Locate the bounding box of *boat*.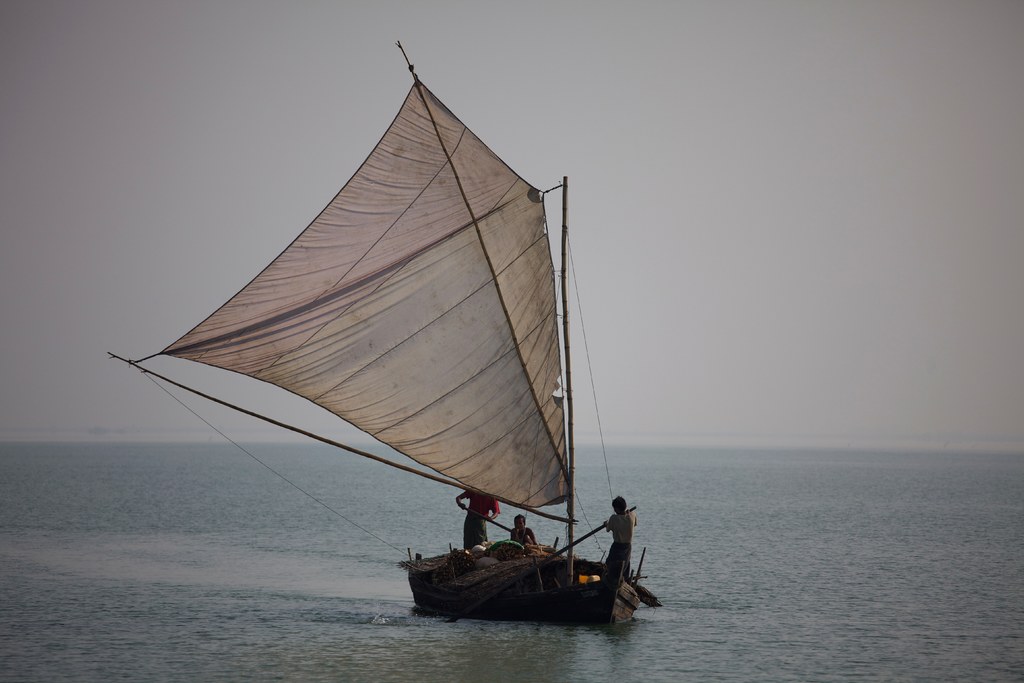
Bounding box: box(117, 60, 666, 614).
